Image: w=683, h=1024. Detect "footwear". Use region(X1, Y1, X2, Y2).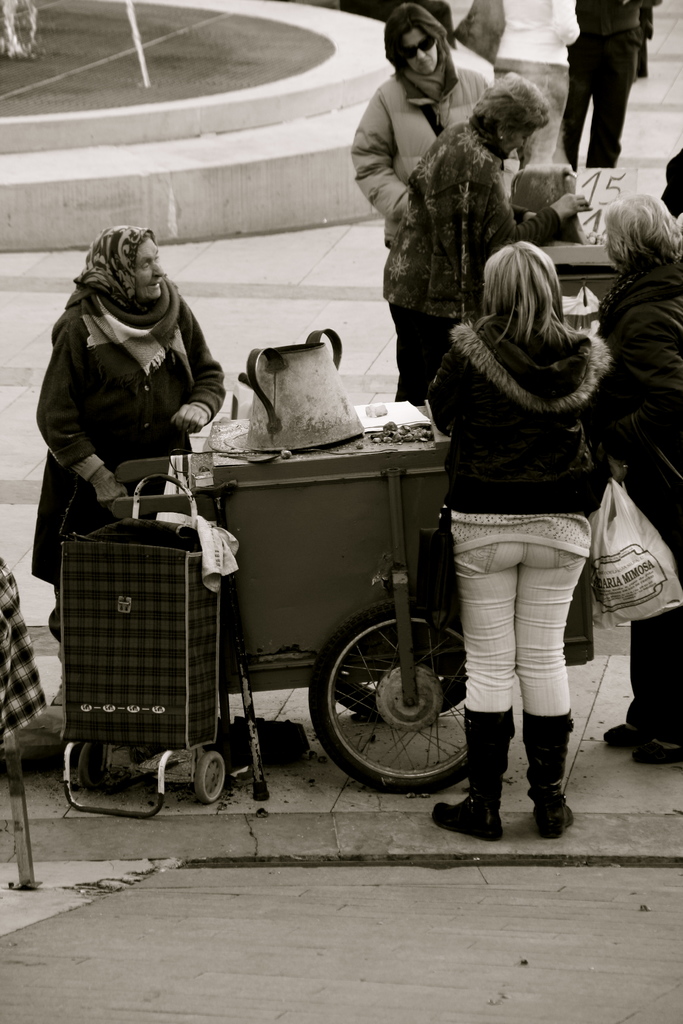
region(633, 733, 682, 764).
